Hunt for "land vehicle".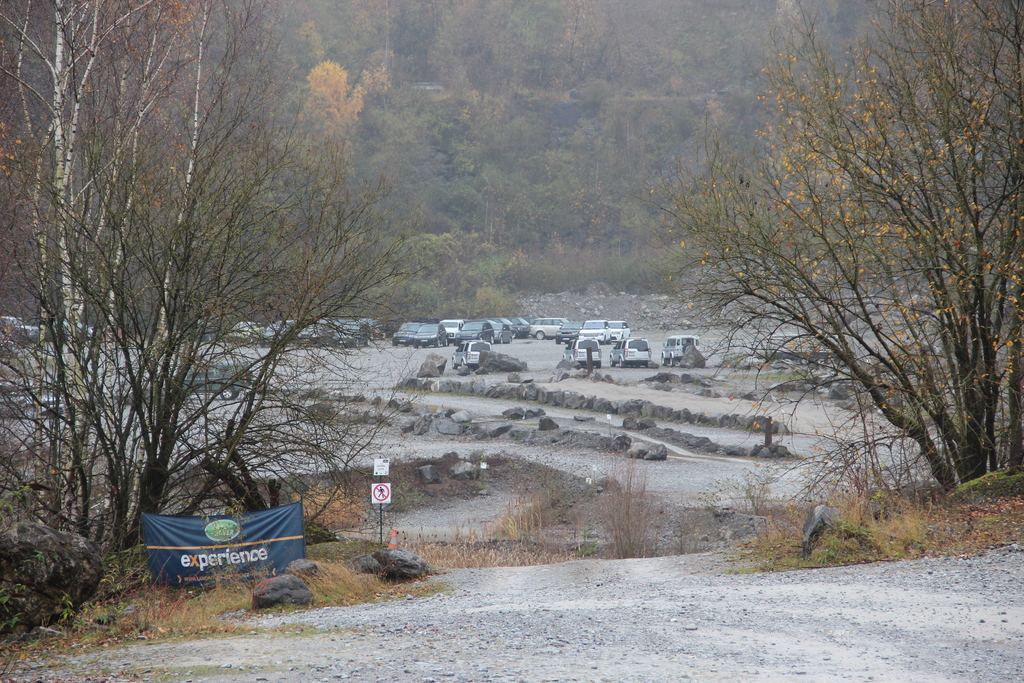
Hunted down at [0,313,38,341].
